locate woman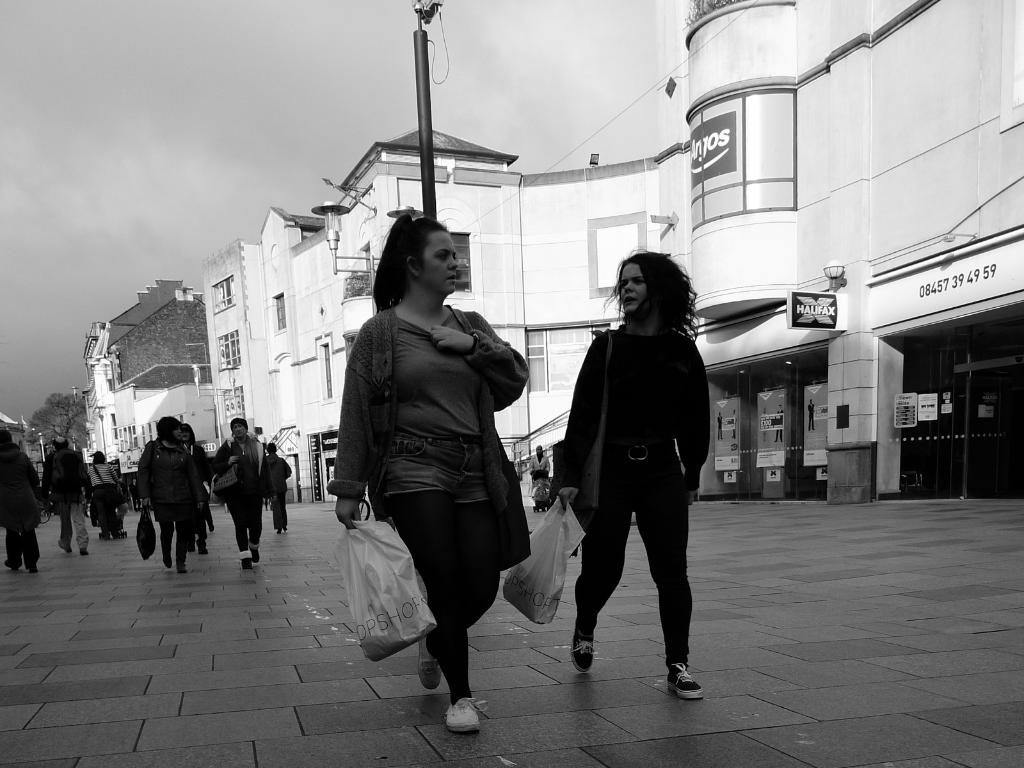
[x1=326, y1=220, x2=542, y2=732]
